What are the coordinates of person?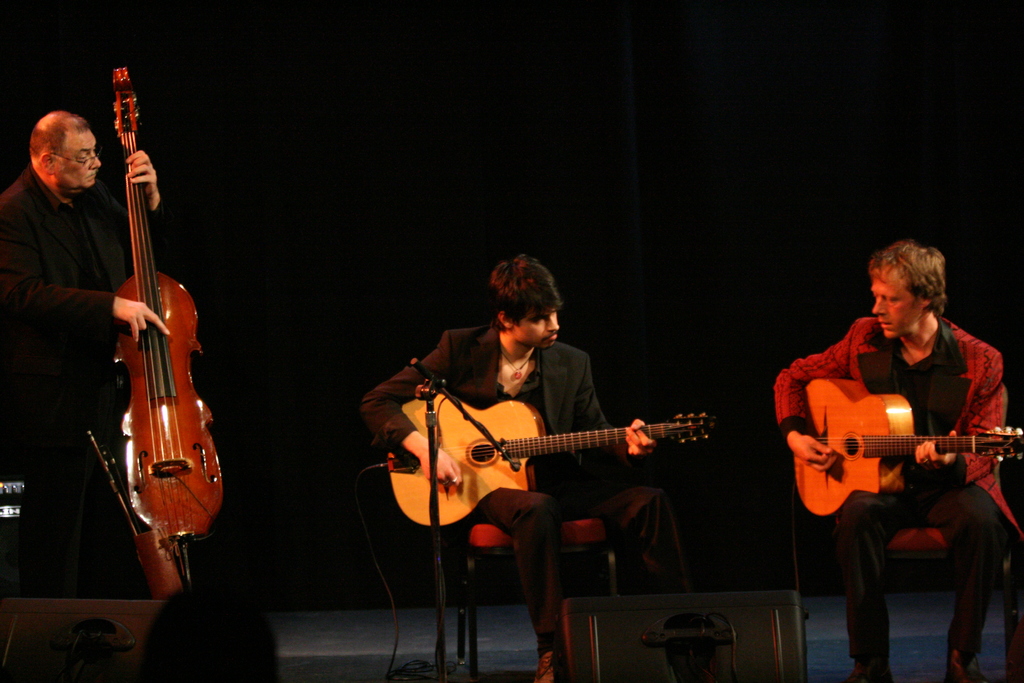
box(772, 240, 1023, 682).
